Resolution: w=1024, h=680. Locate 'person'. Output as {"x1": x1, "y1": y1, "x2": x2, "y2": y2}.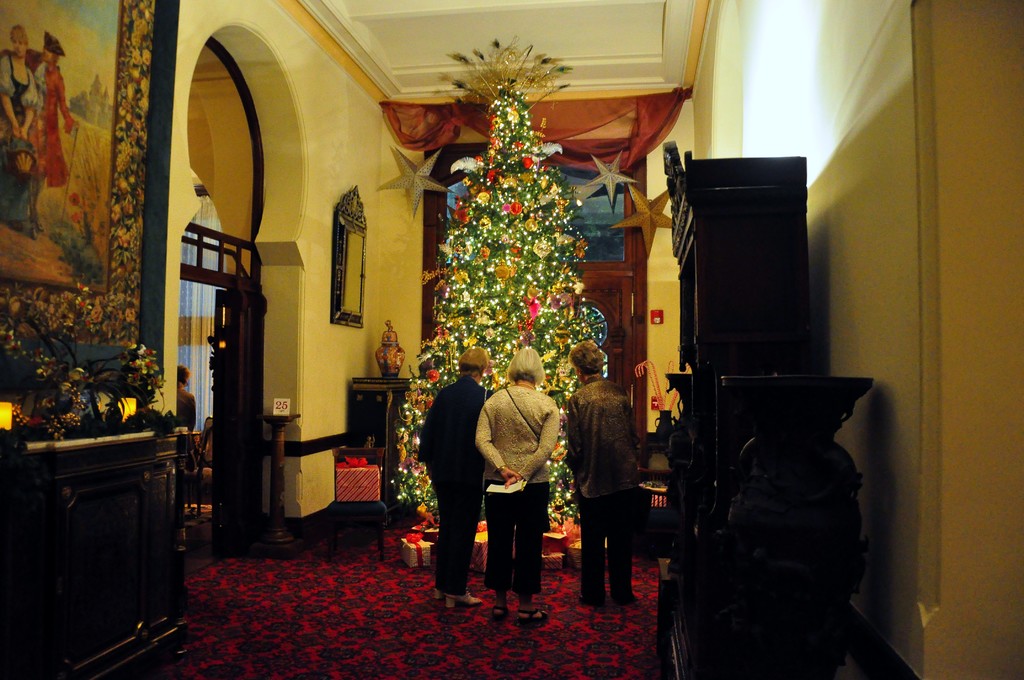
{"x1": 483, "y1": 336, "x2": 561, "y2": 621}.
